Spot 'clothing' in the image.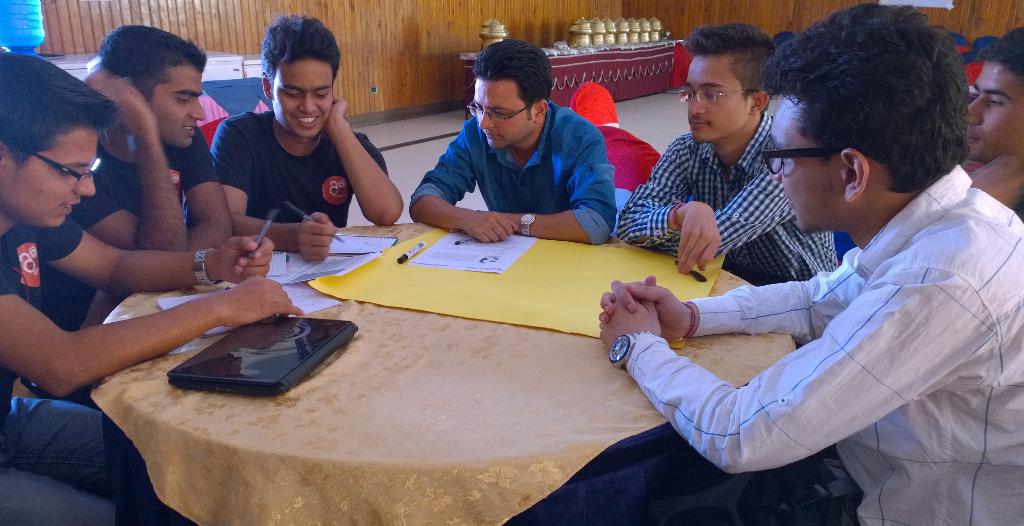
'clothing' found at Rect(409, 99, 614, 247).
